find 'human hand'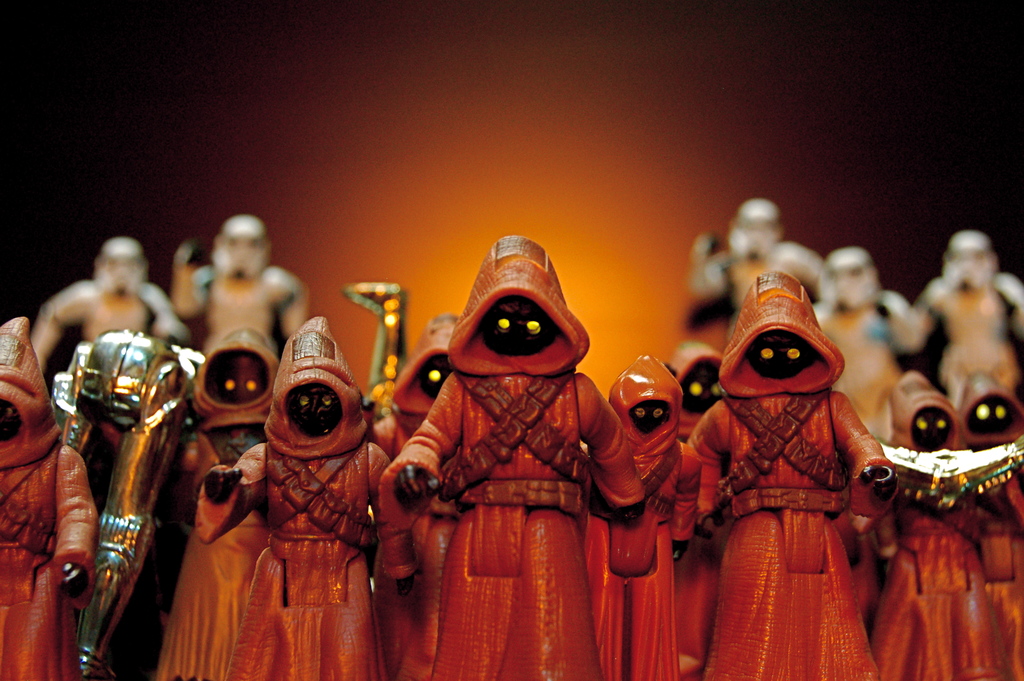
bbox=[145, 316, 194, 344]
